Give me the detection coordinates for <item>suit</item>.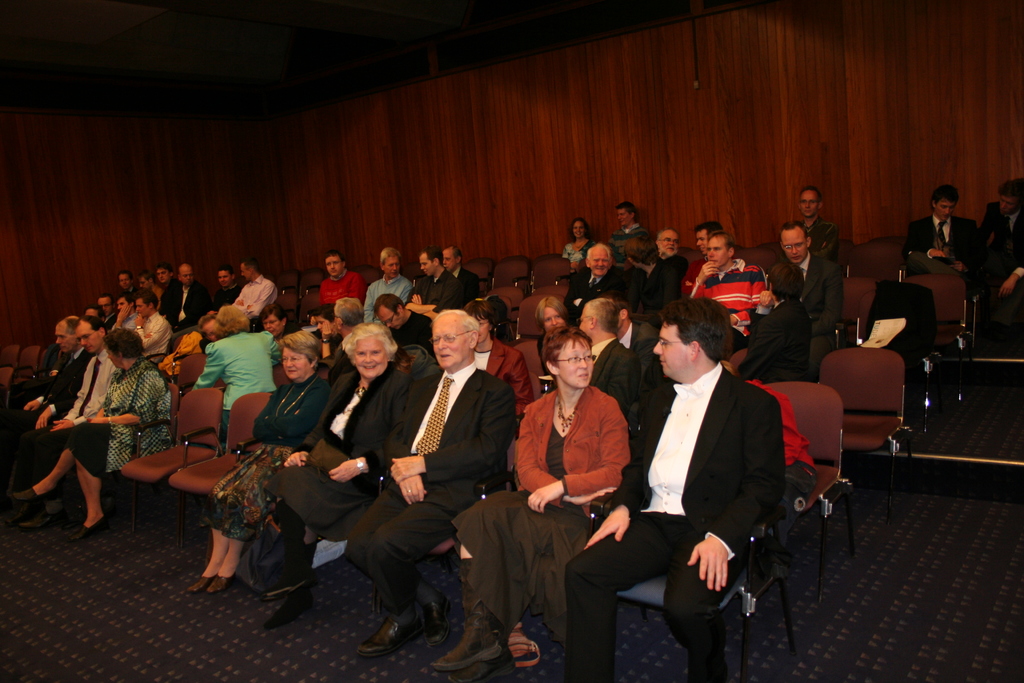
454, 272, 477, 299.
